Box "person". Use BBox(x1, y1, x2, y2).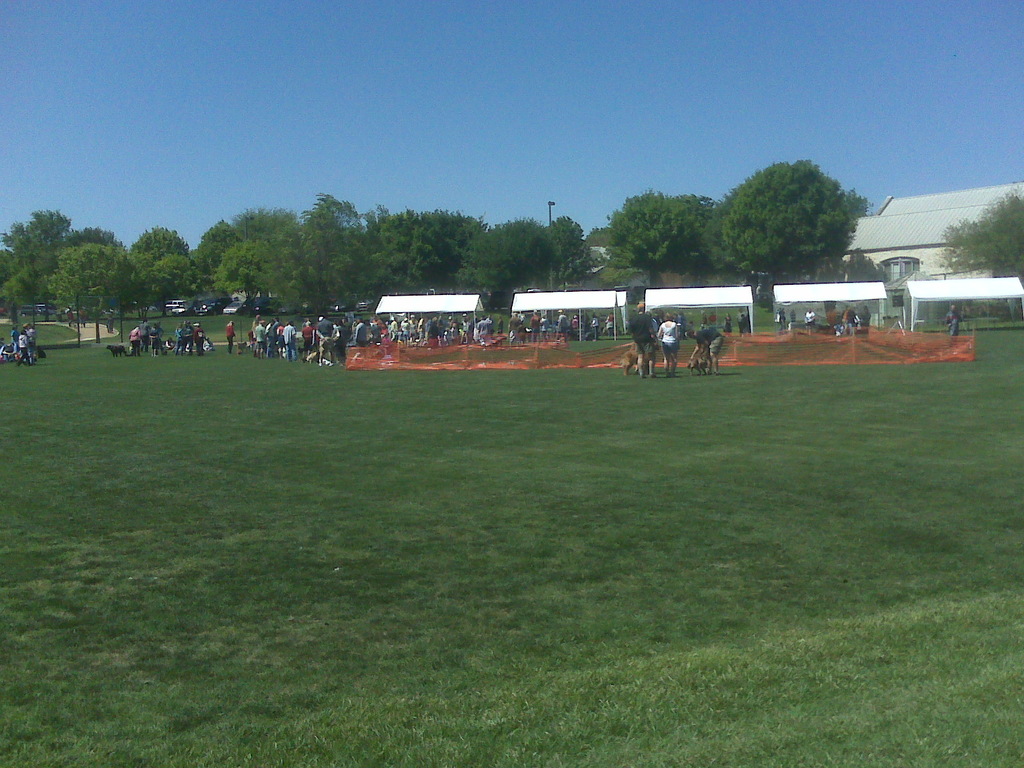
BBox(111, 312, 116, 330).
